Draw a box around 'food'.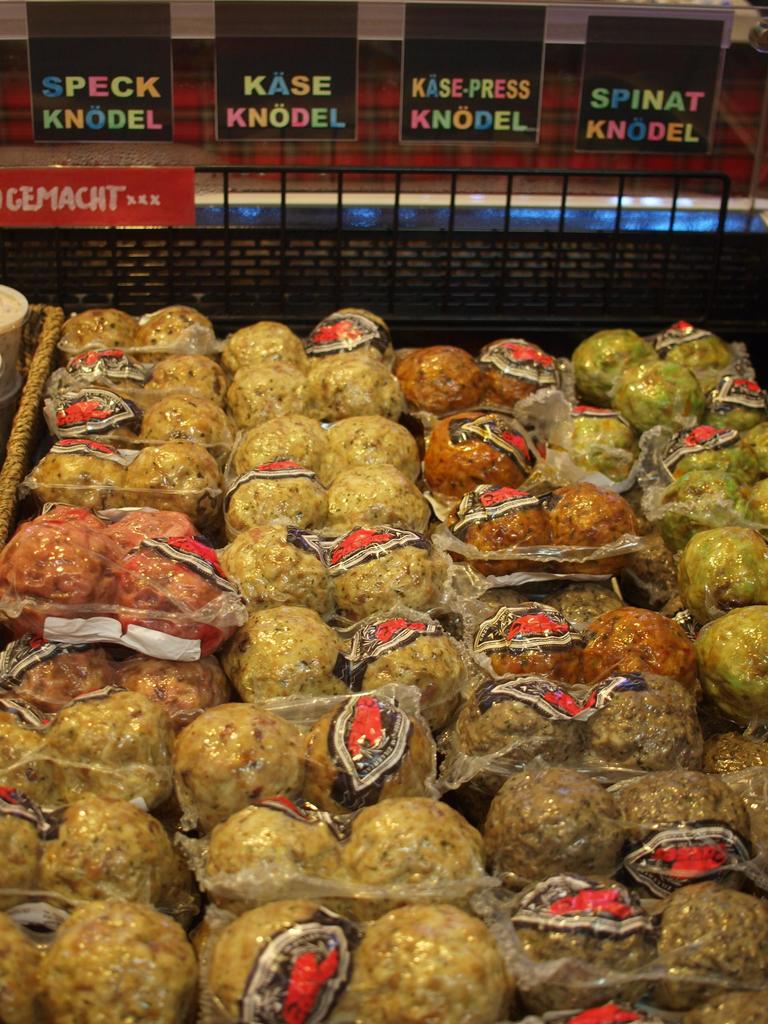
BBox(541, 485, 639, 555).
